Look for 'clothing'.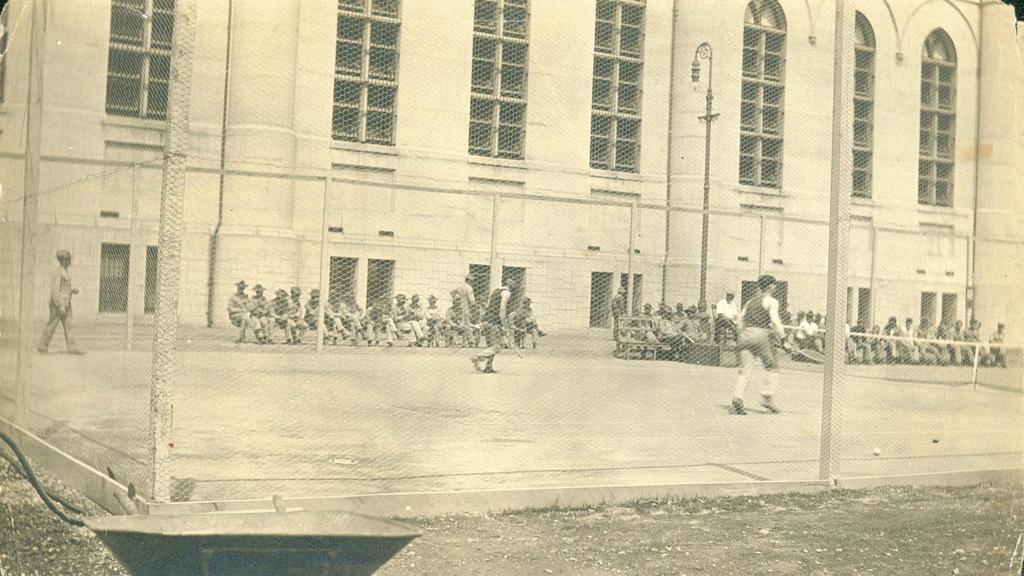
Found: l=248, t=293, r=272, b=345.
